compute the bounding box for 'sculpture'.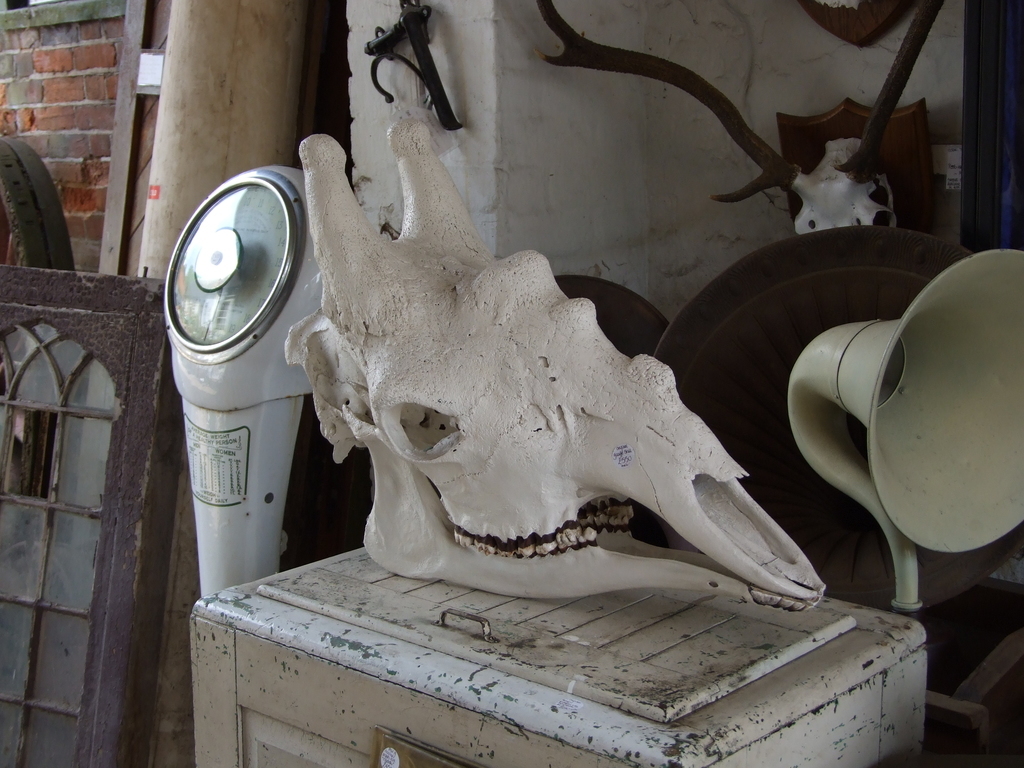
[x1=287, y1=113, x2=822, y2=623].
